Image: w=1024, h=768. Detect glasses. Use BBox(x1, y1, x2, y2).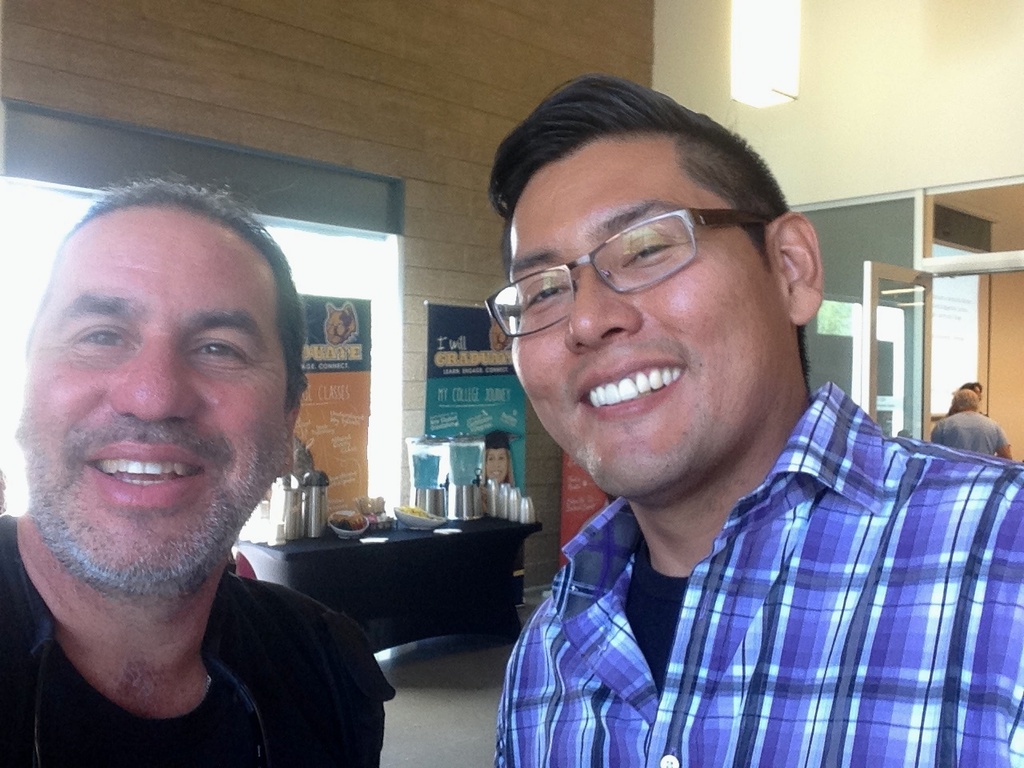
BBox(498, 199, 778, 312).
